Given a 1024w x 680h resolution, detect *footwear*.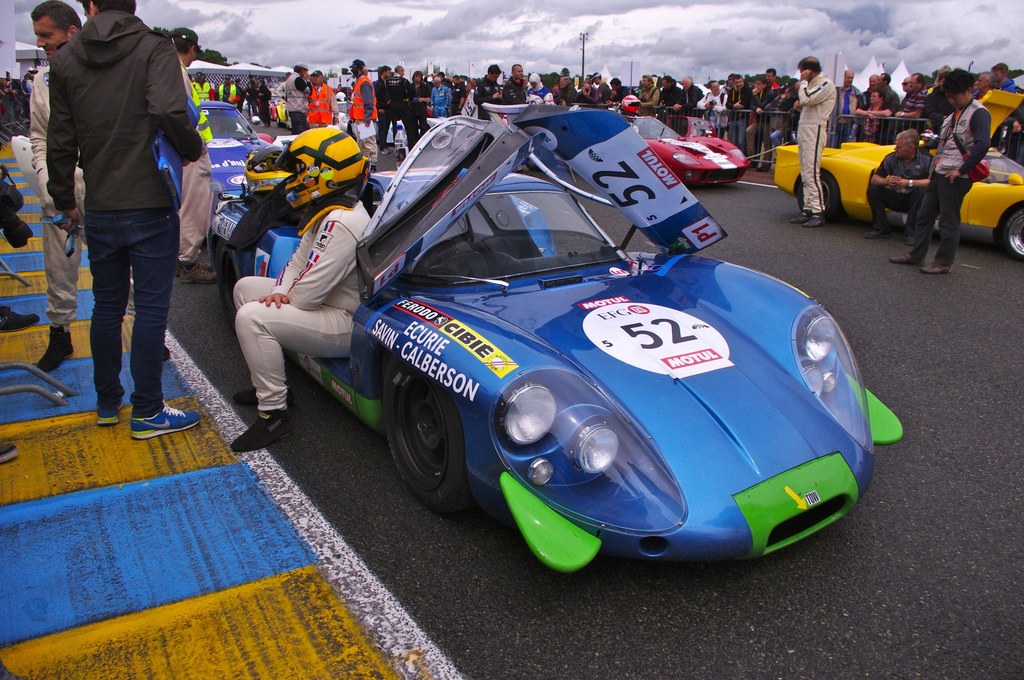
pyautogui.locateOnScreen(261, 122, 269, 125).
